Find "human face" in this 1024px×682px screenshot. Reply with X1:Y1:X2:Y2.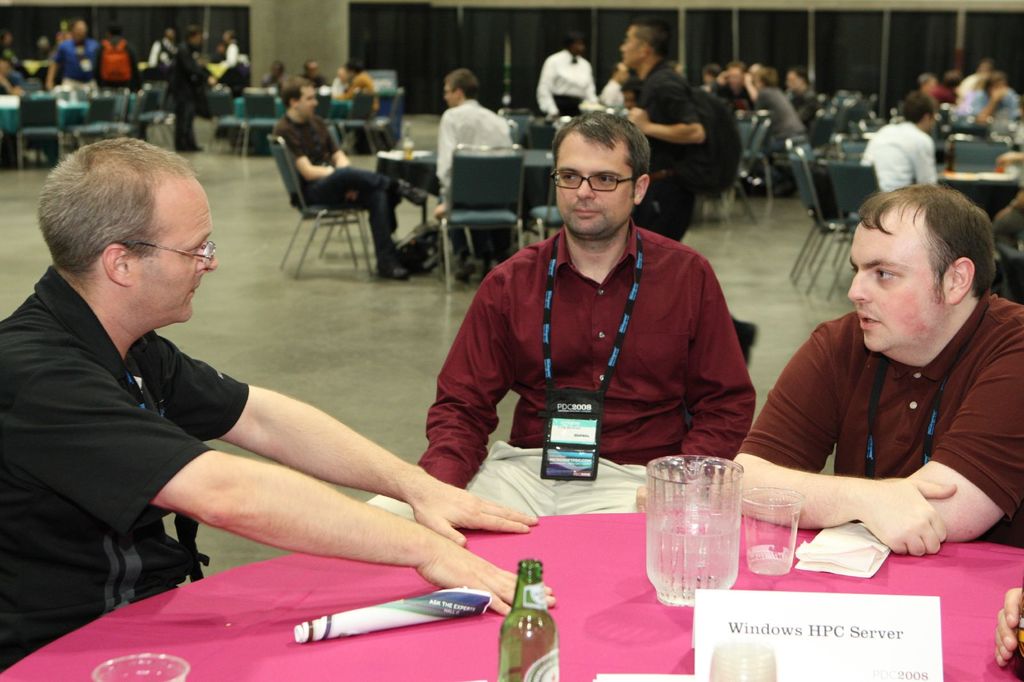
442:84:458:107.
